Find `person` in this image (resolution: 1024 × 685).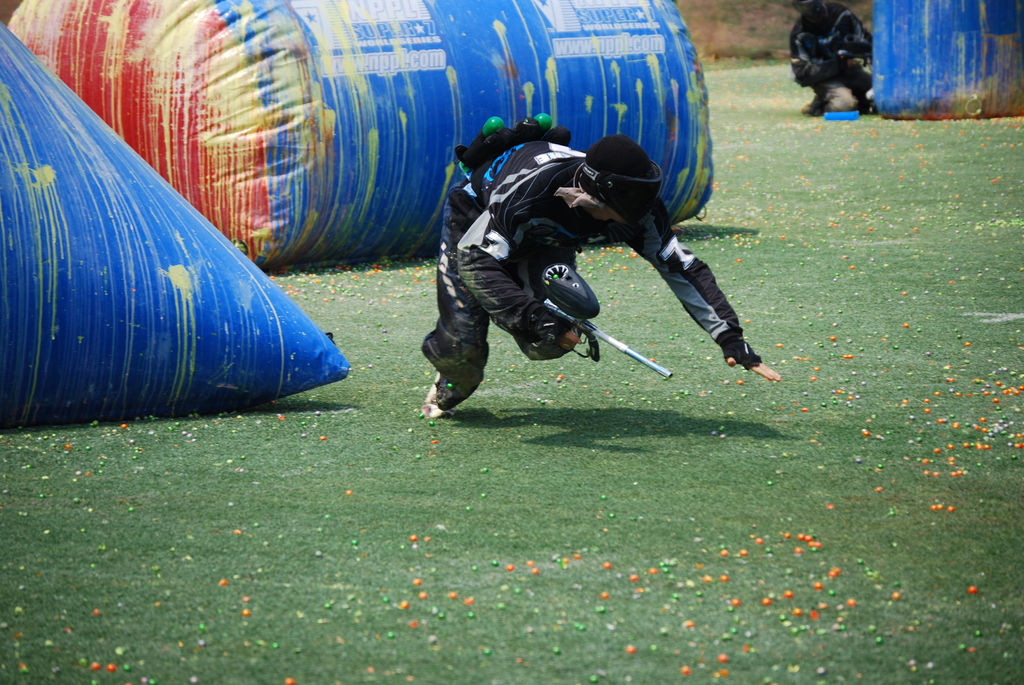
(left=424, top=96, right=748, bottom=411).
